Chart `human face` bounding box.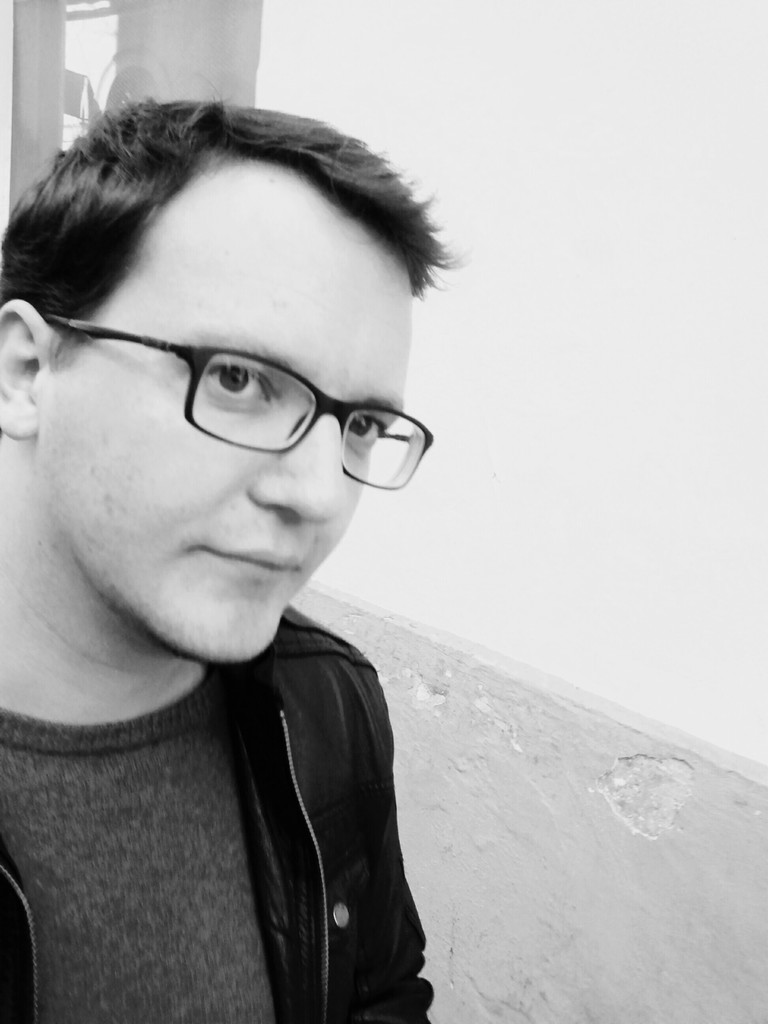
Charted: <region>61, 161, 448, 671</region>.
